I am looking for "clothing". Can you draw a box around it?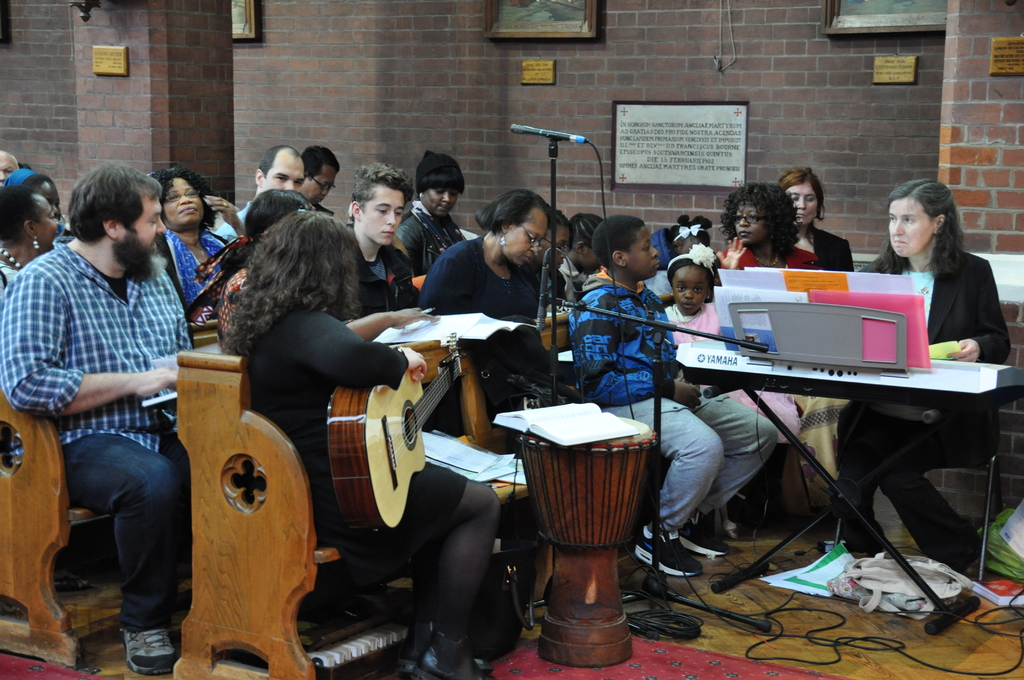
Sure, the bounding box is crop(211, 306, 464, 537).
